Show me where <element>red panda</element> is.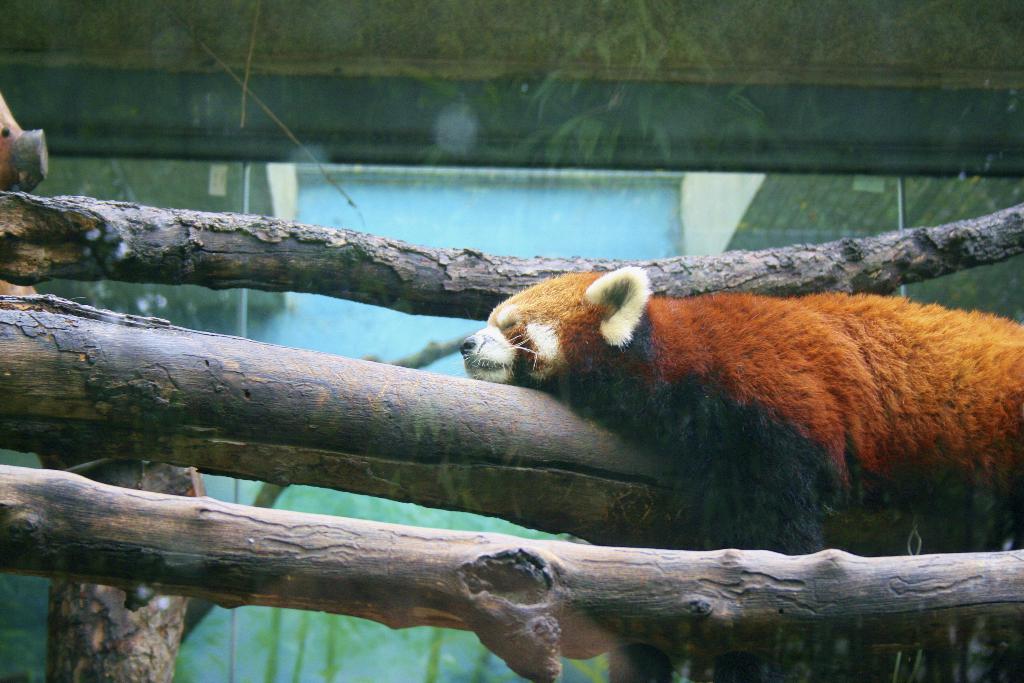
<element>red panda</element> is at [460, 263, 1023, 557].
